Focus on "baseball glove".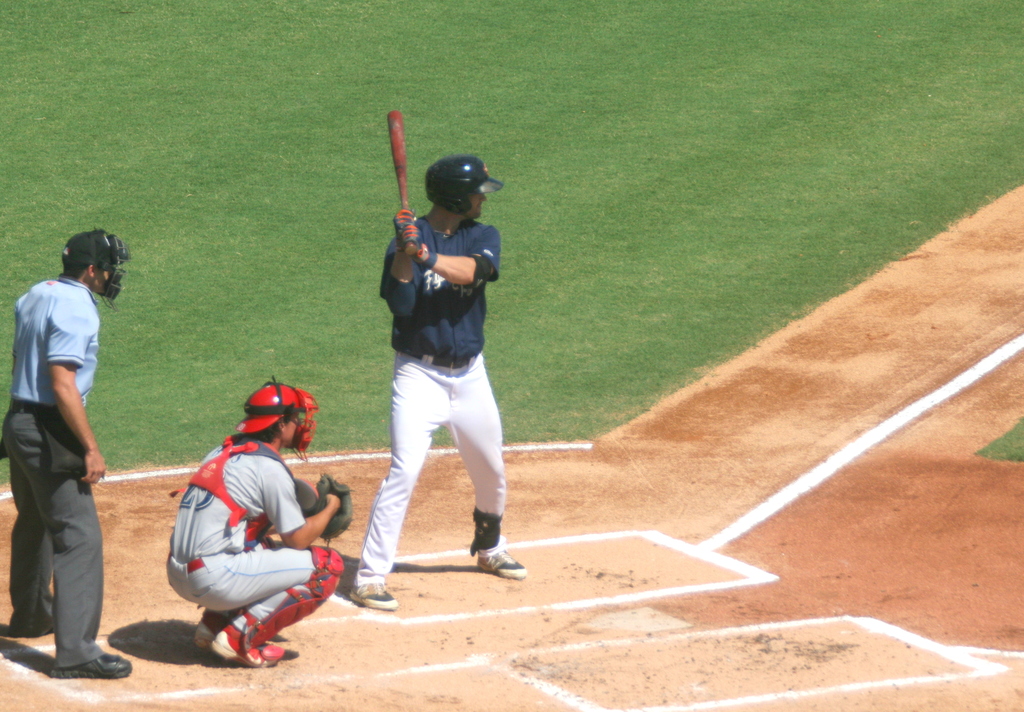
Focused at pyautogui.locateOnScreen(407, 223, 440, 271).
